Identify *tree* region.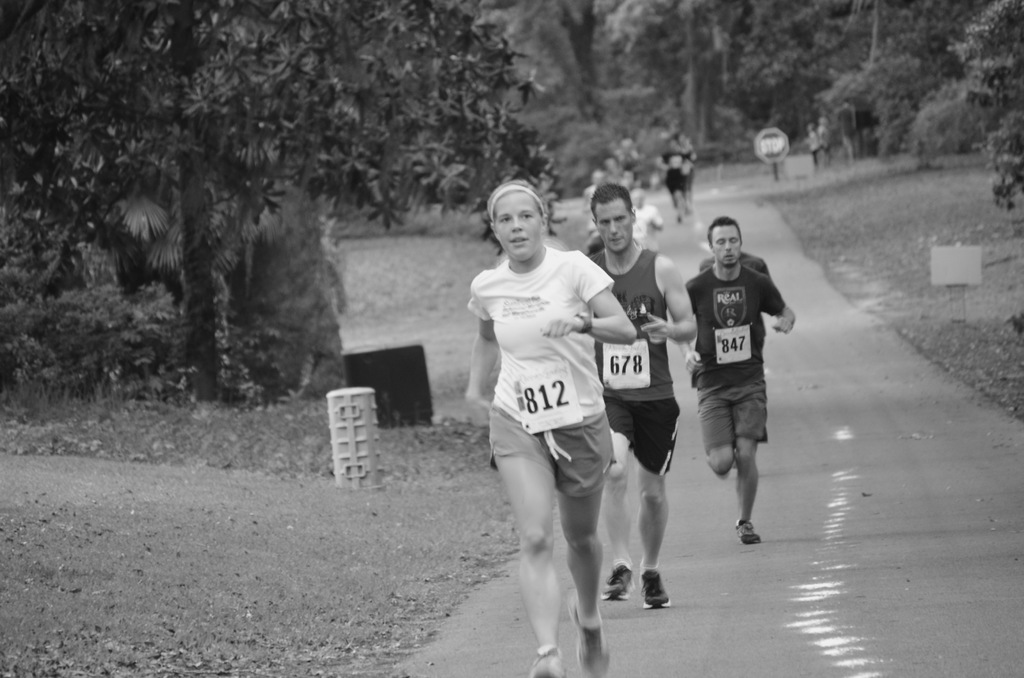
Region: <box>0,6,595,501</box>.
